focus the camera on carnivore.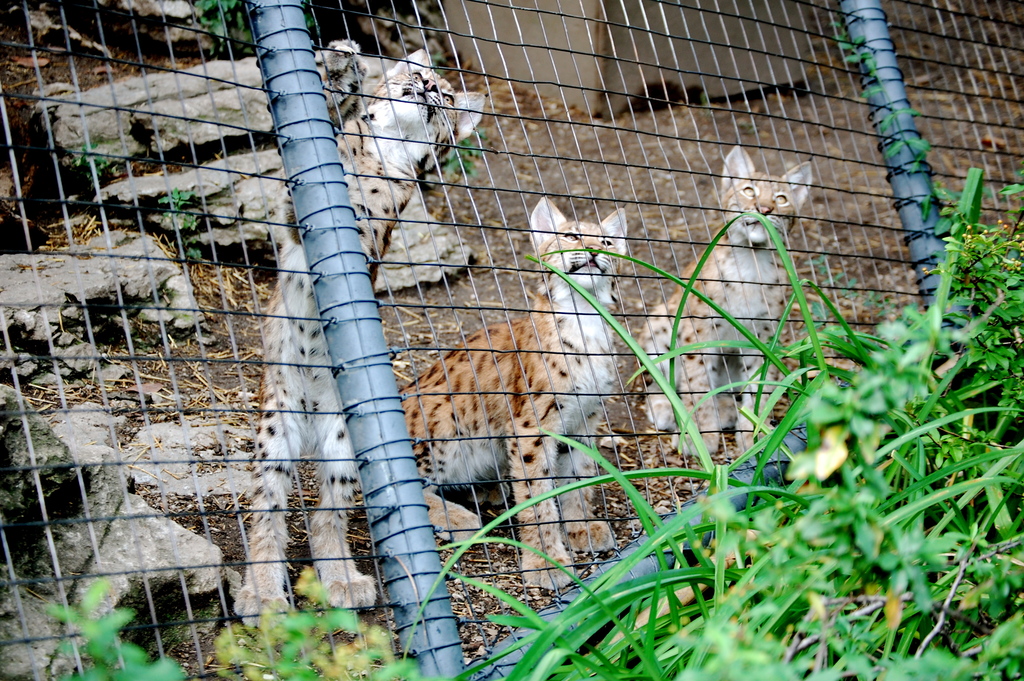
Focus region: x1=639, y1=145, x2=813, y2=482.
